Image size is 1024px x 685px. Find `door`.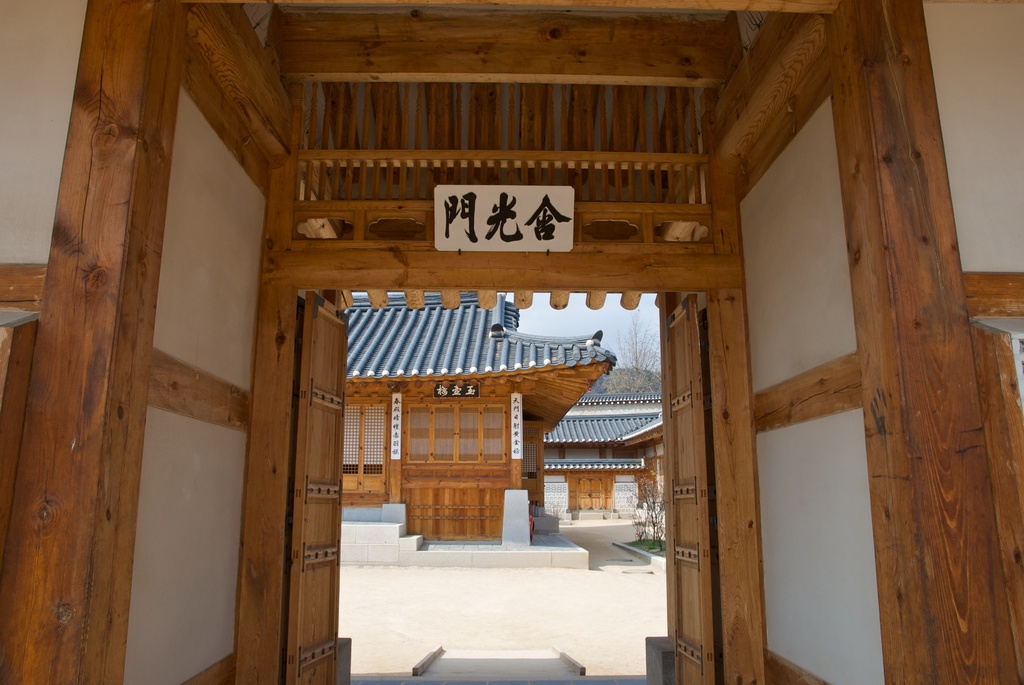
pyautogui.locateOnScreen(577, 478, 602, 512).
